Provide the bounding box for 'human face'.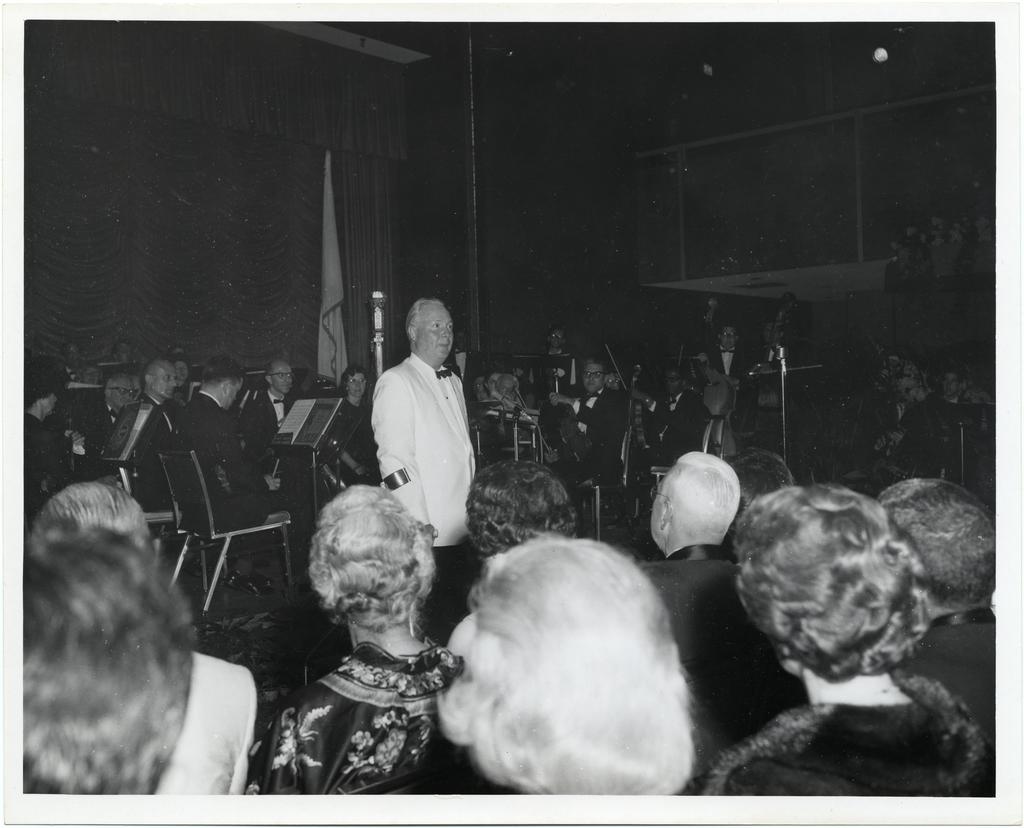
276/362/294/393.
